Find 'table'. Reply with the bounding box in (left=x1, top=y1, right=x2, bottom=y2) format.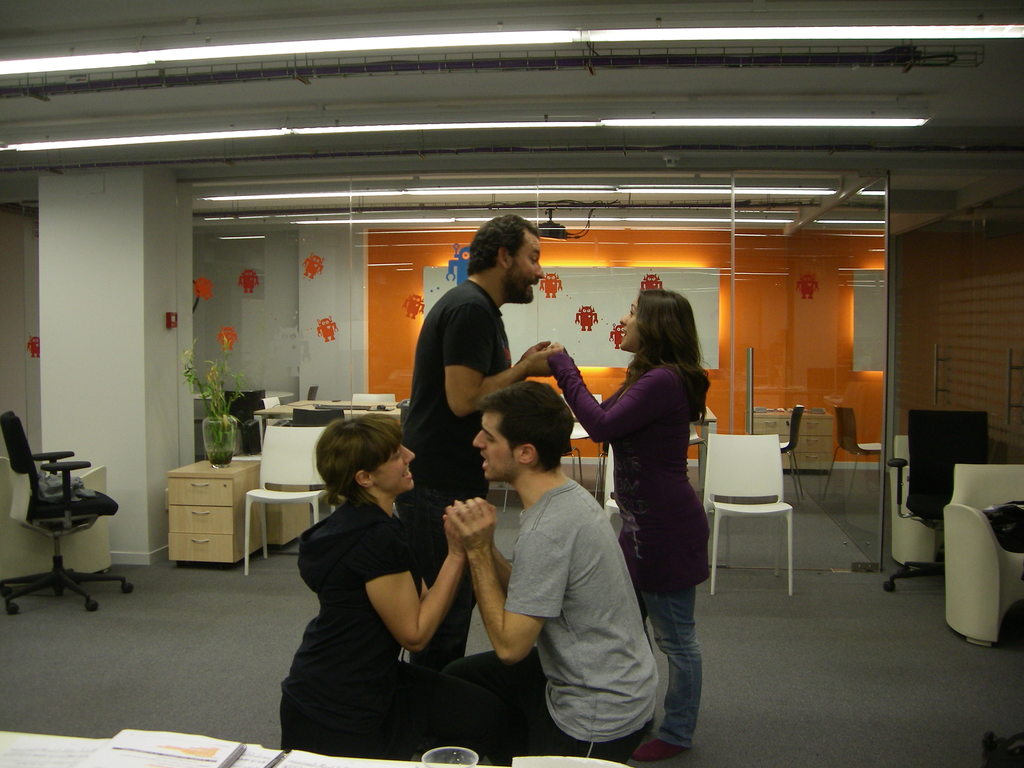
(left=254, top=400, right=398, bottom=437).
